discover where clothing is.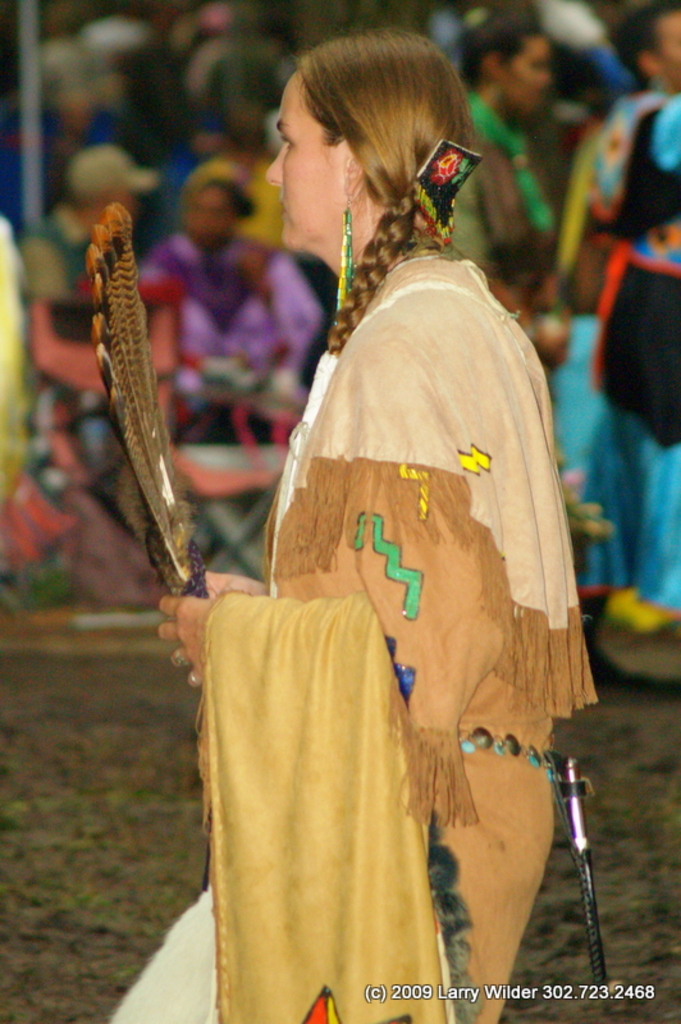
Discovered at pyautogui.locateOnScreen(111, 251, 600, 1023).
